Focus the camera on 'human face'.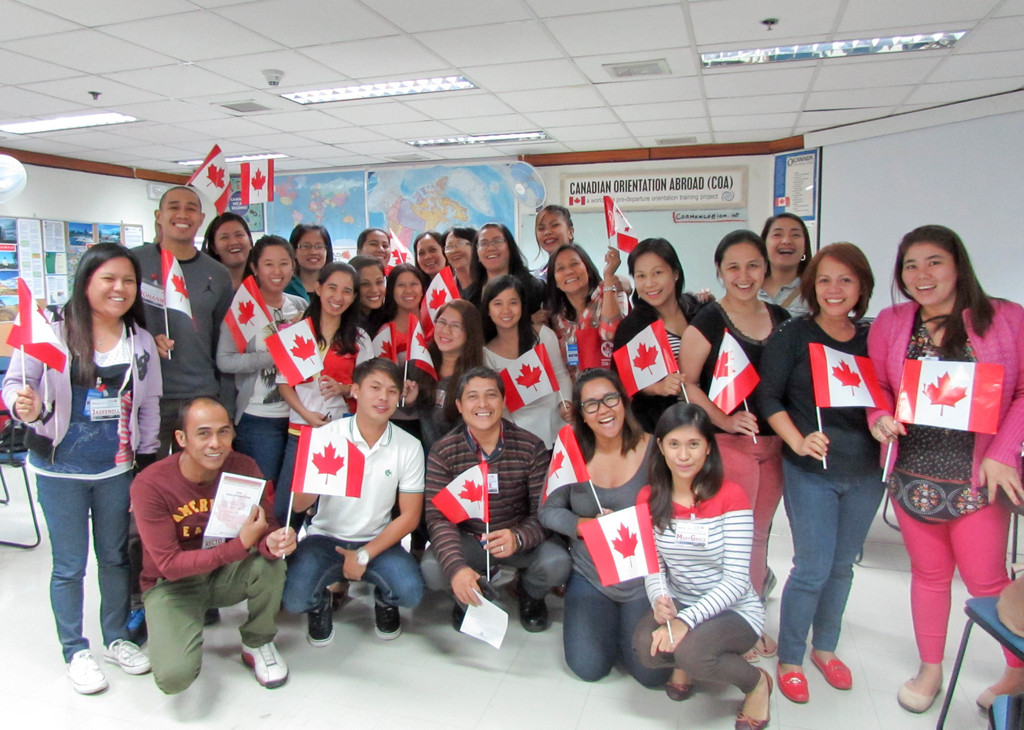
Focus region: (left=323, top=272, right=354, bottom=316).
